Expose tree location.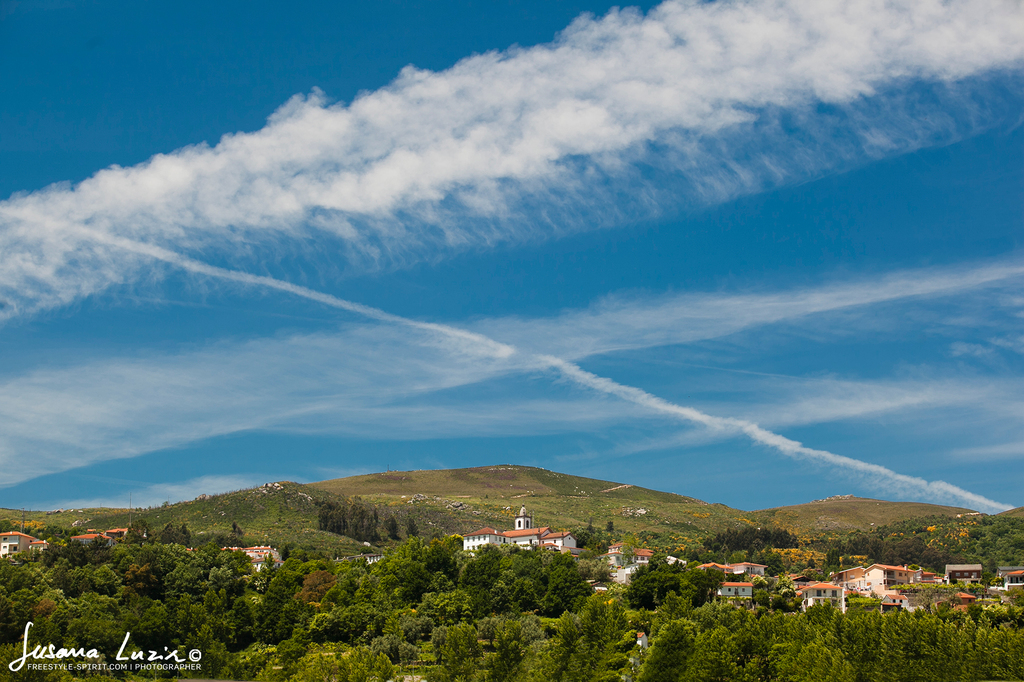
Exposed at select_region(387, 518, 400, 544).
